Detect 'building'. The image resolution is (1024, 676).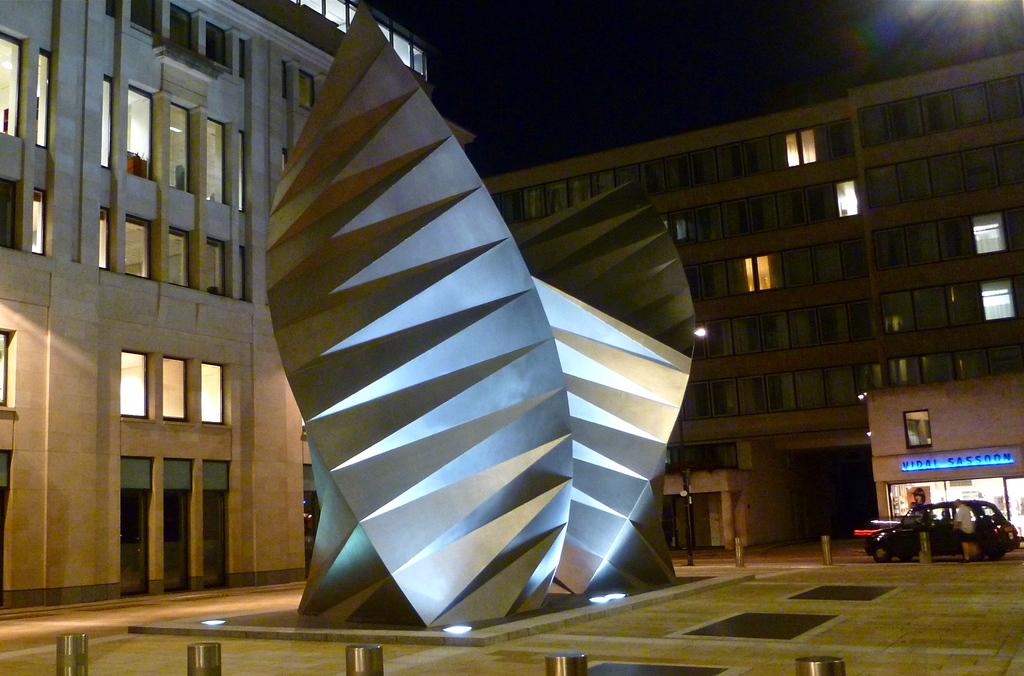
8/13/330/606.
